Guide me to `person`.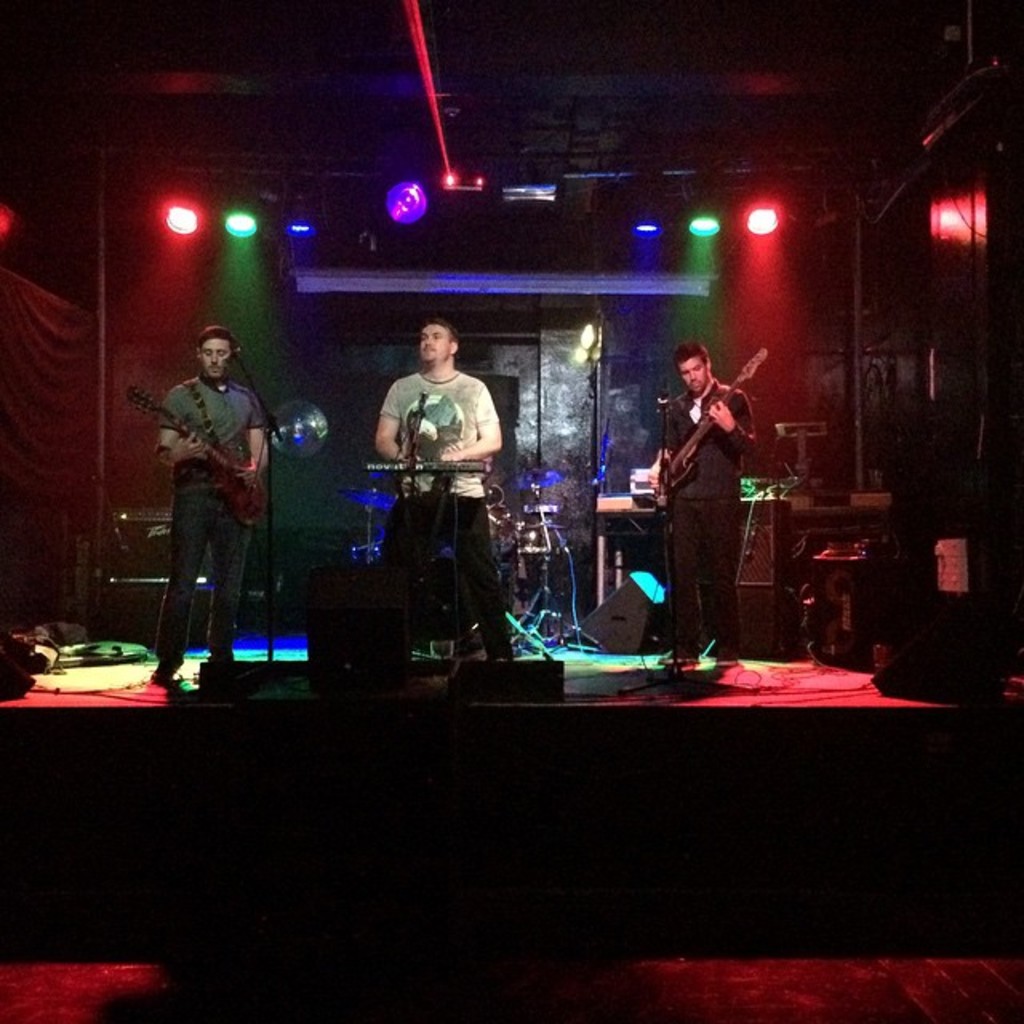
Guidance: <box>653,310,774,666</box>.
